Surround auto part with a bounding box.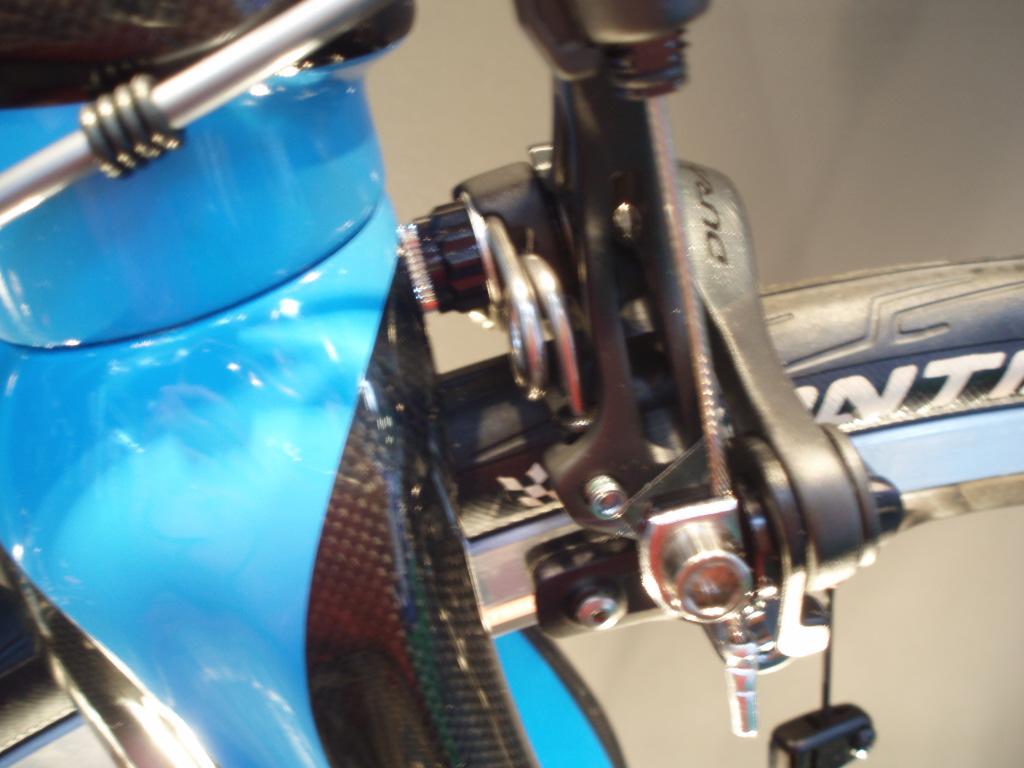
(x1=382, y1=0, x2=900, y2=767).
